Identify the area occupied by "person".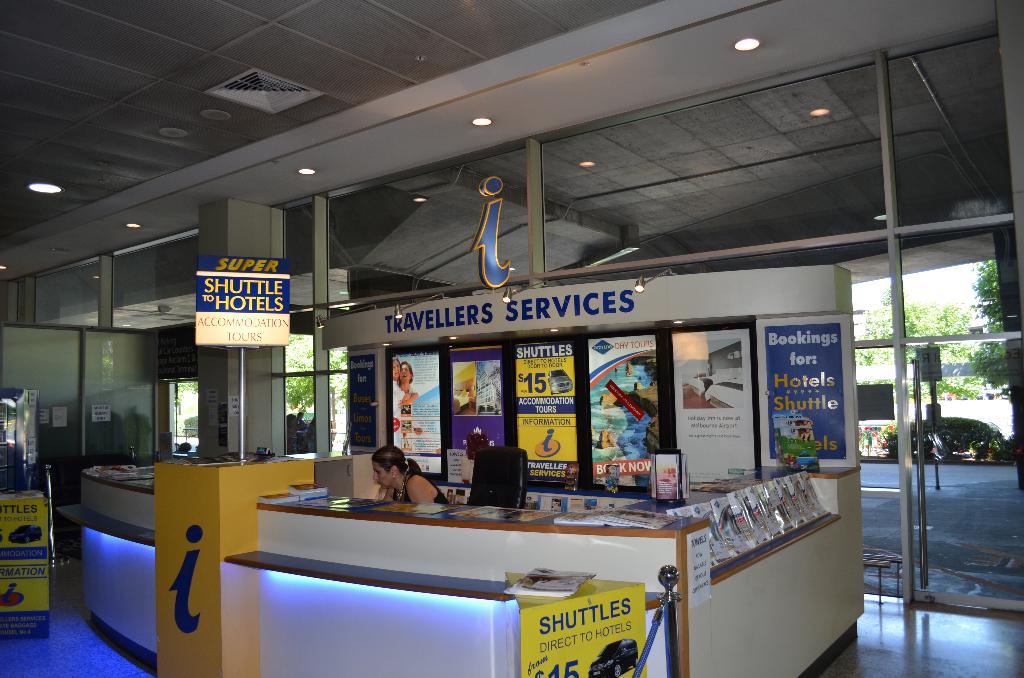
Area: (371,443,449,504).
